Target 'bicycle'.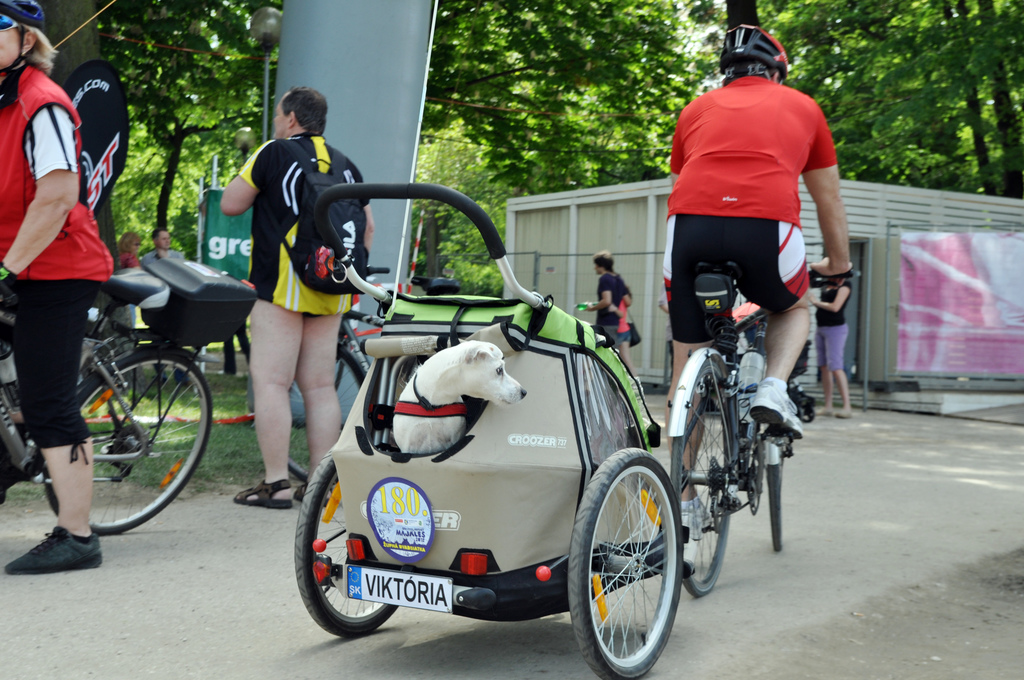
Target region: Rect(662, 269, 857, 603).
